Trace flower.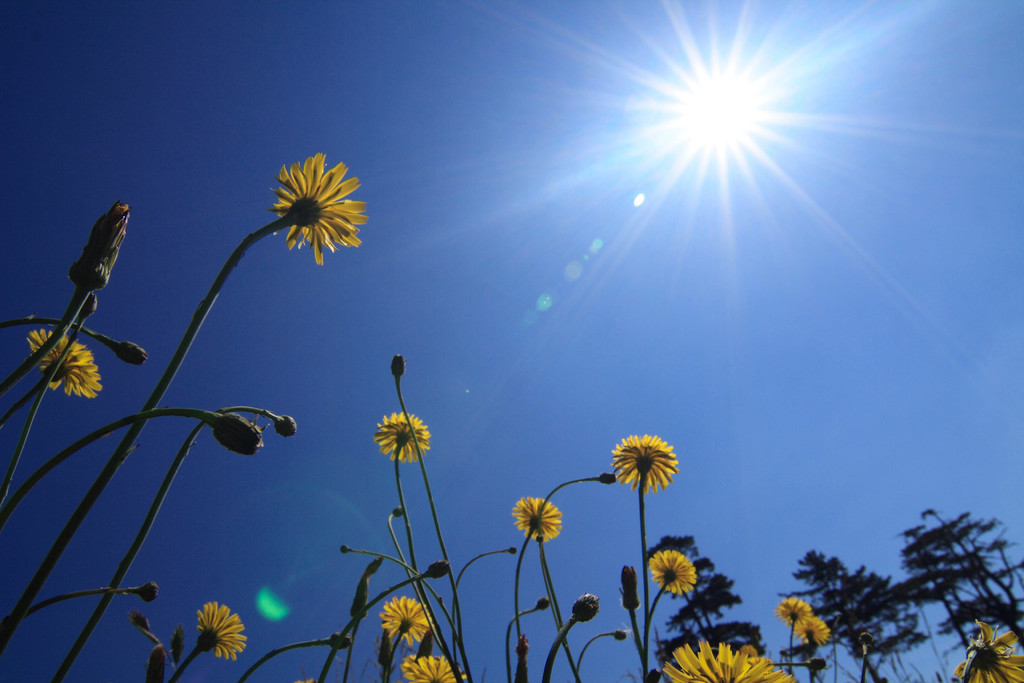
Traced to bbox=(605, 434, 675, 499).
